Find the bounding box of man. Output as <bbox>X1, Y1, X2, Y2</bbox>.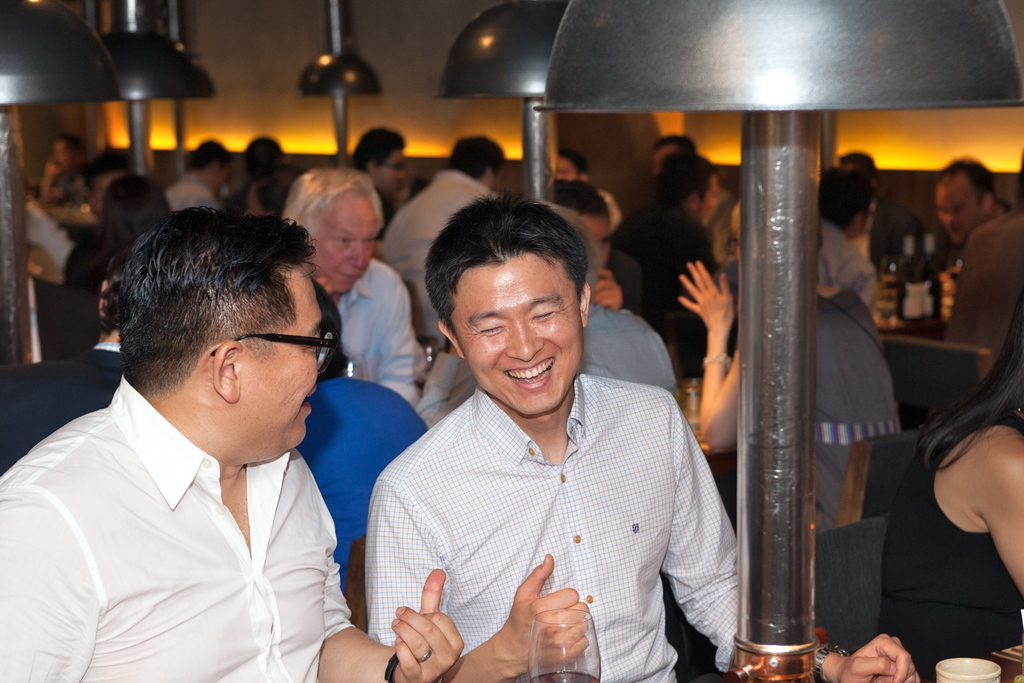
<bbox>946, 156, 1023, 358</bbox>.
